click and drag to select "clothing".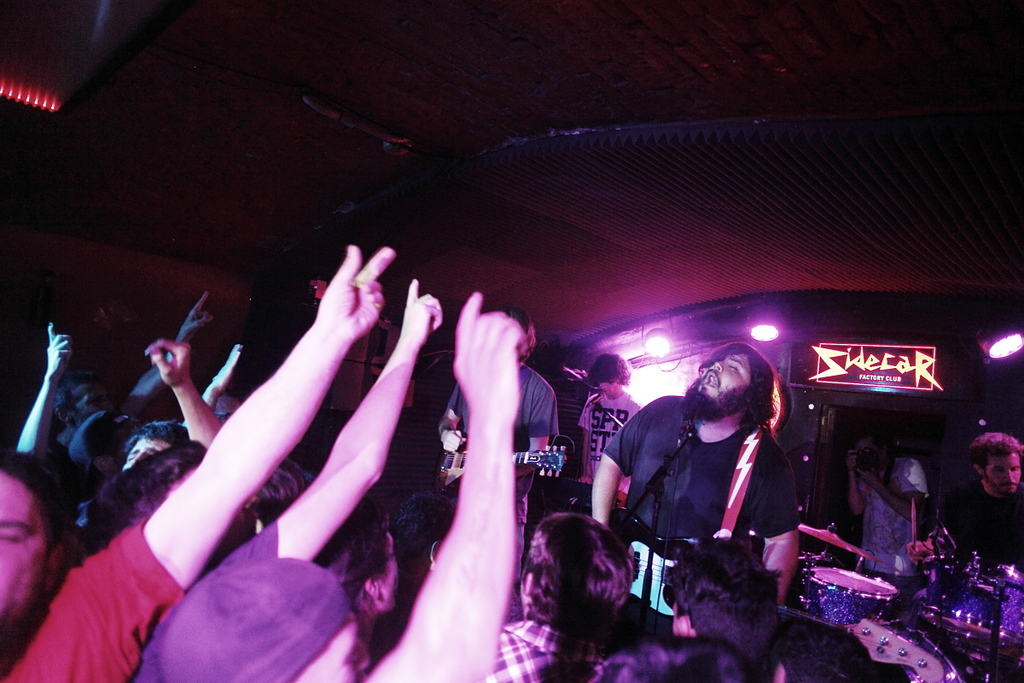
Selection: (x1=133, y1=507, x2=280, y2=682).
